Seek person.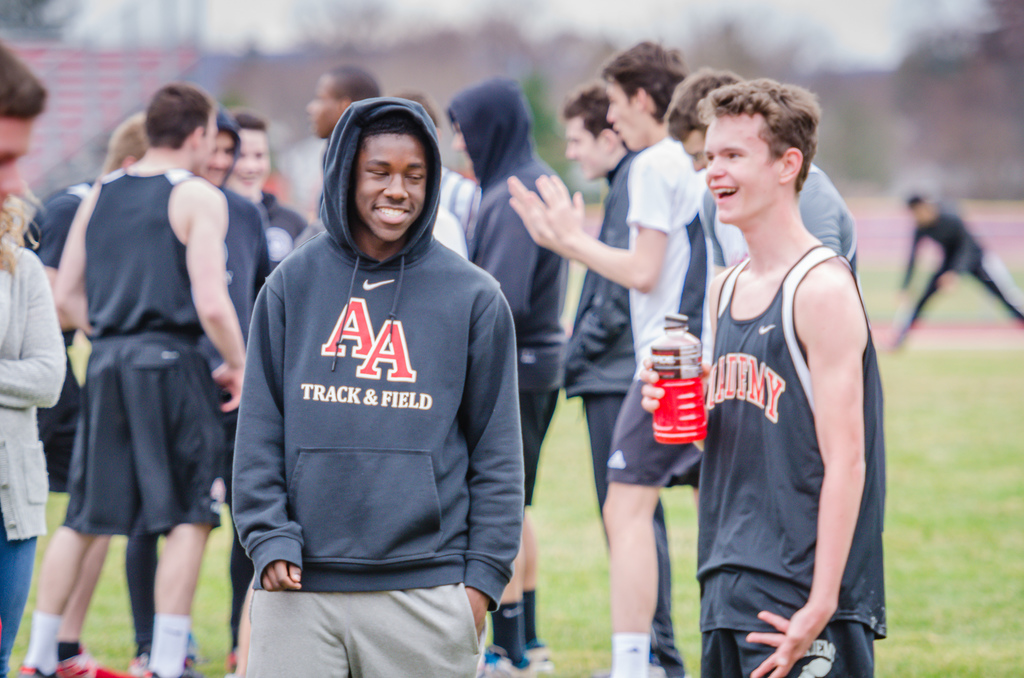
<bbox>307, 62, 465, 262</bbox>.
